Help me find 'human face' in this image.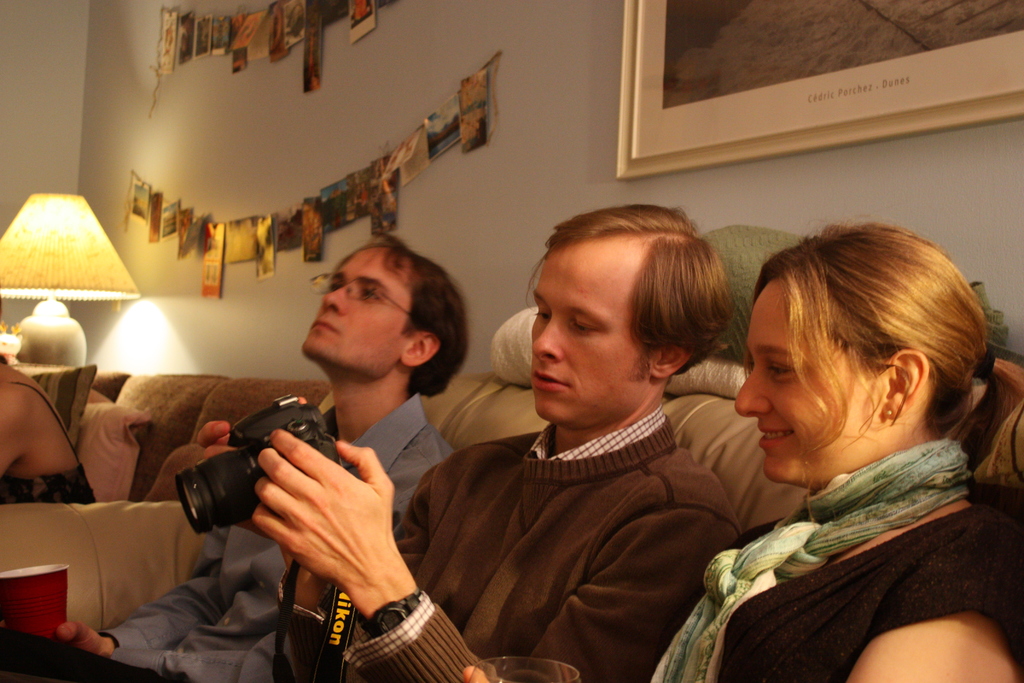
Found it: bbox=[300, 248, 406, 378].
